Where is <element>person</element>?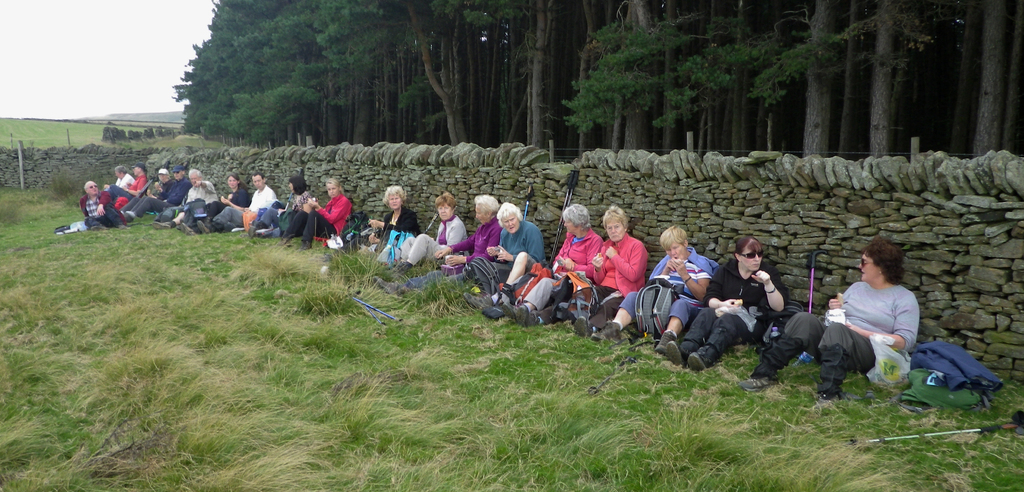
left=504, top=200, right=607, bottom=309.
